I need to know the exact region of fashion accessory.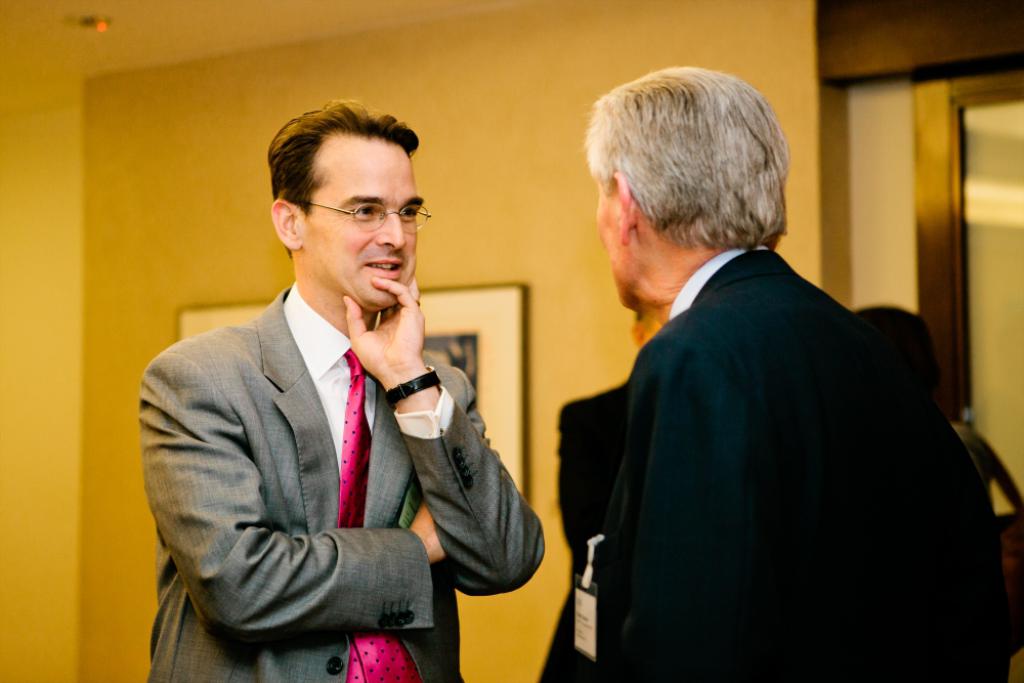
Region: l=385, t=359, r=441, b=404.
